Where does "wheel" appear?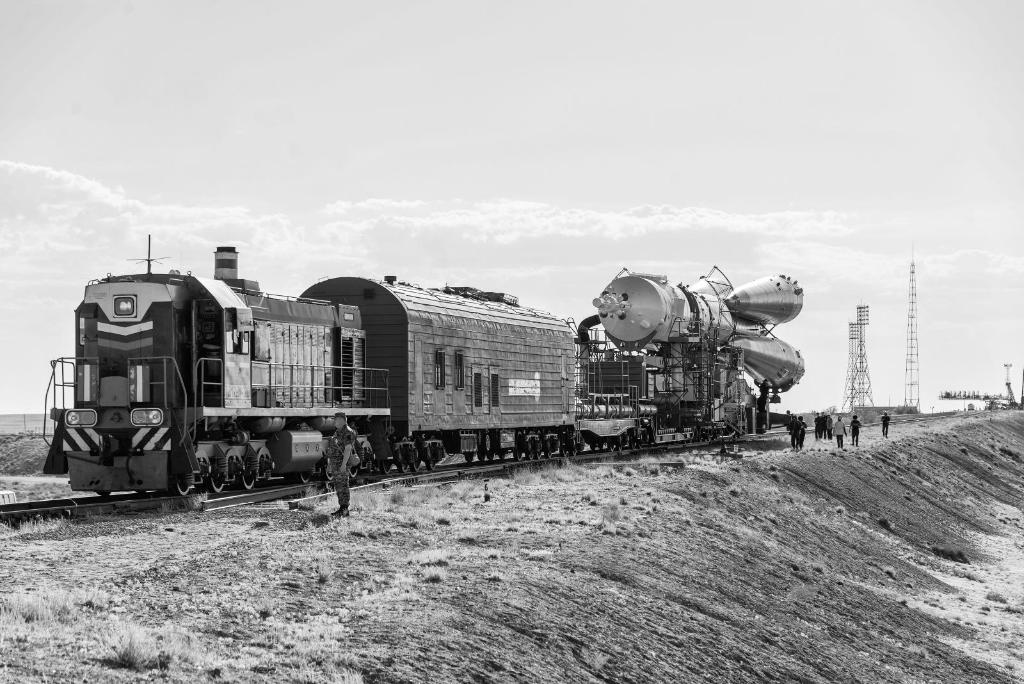
Appears at x1=552 y1=452 x2=560 y2=459.
